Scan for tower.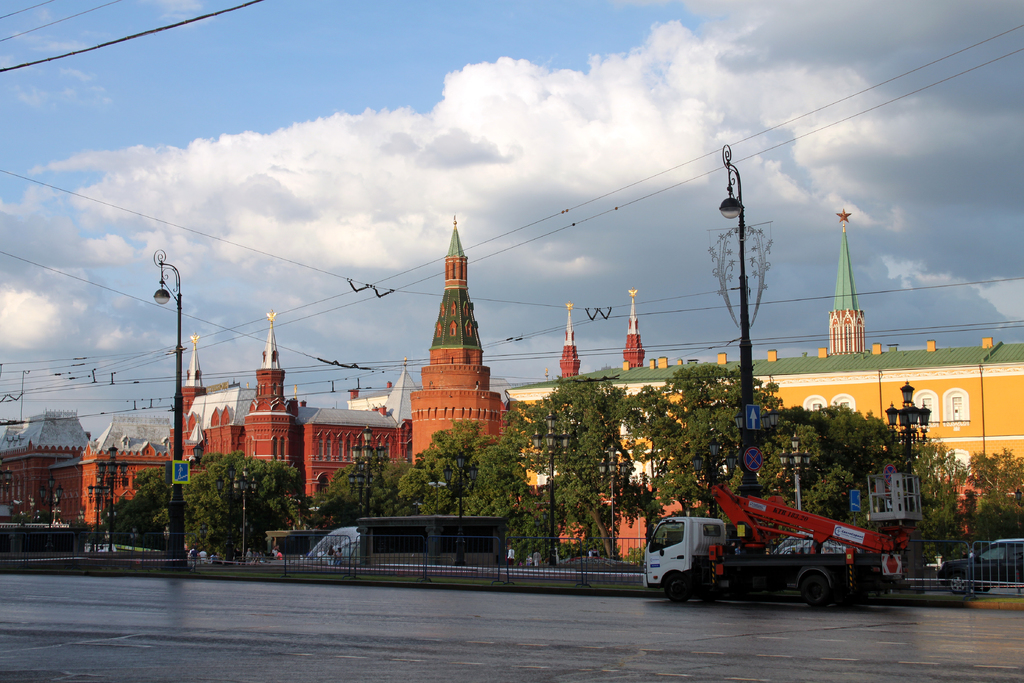
Scan result: bbox(828, 215, 865, 356).
